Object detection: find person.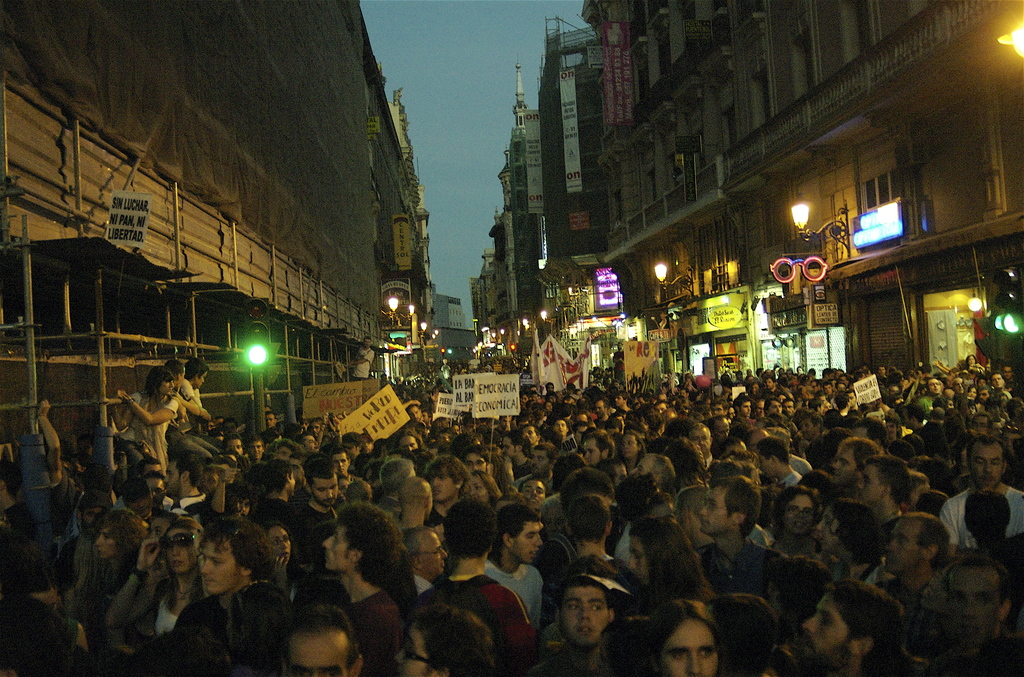
<bbox>406, 402, 428, 429</bbox>.
